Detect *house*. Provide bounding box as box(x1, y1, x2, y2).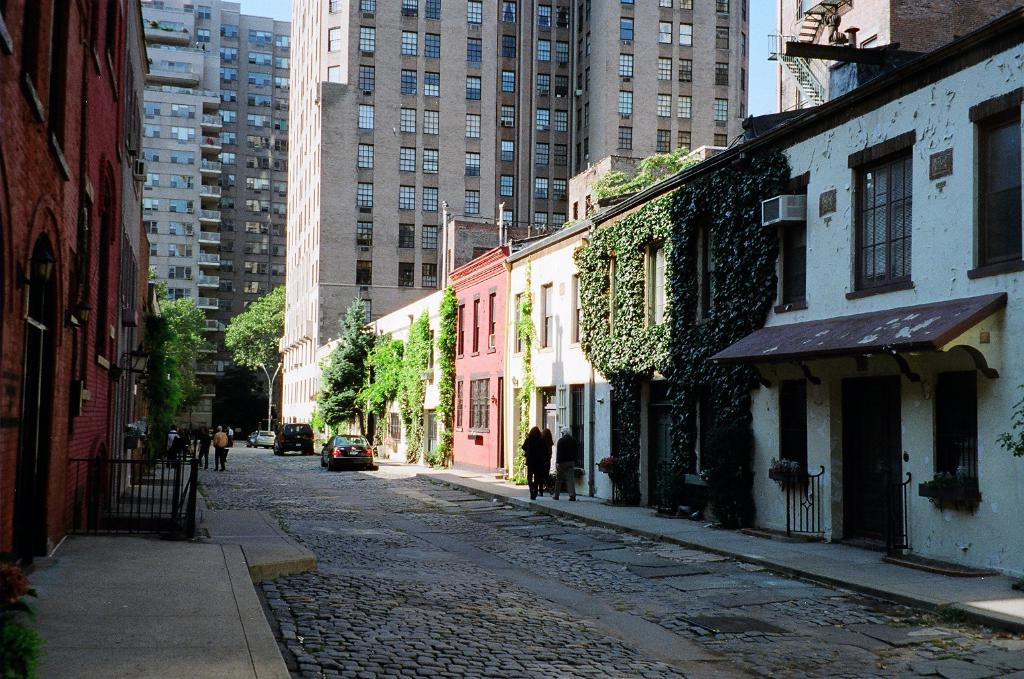
box(590, 12, 1023, 576).
